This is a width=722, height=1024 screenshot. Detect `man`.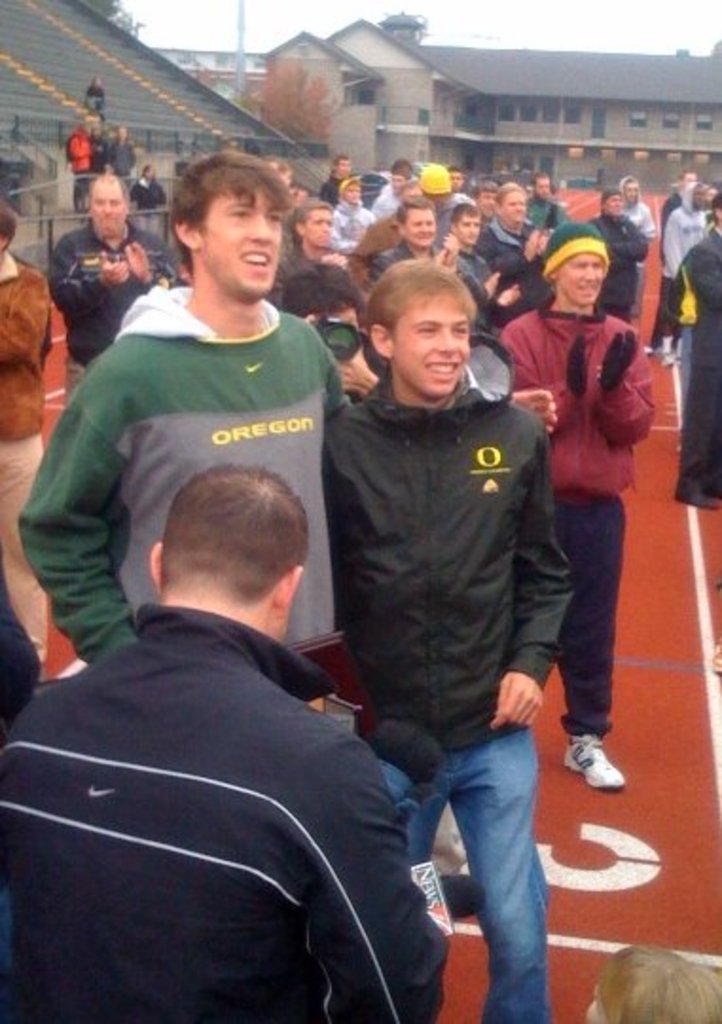
(586,182,652,326).
